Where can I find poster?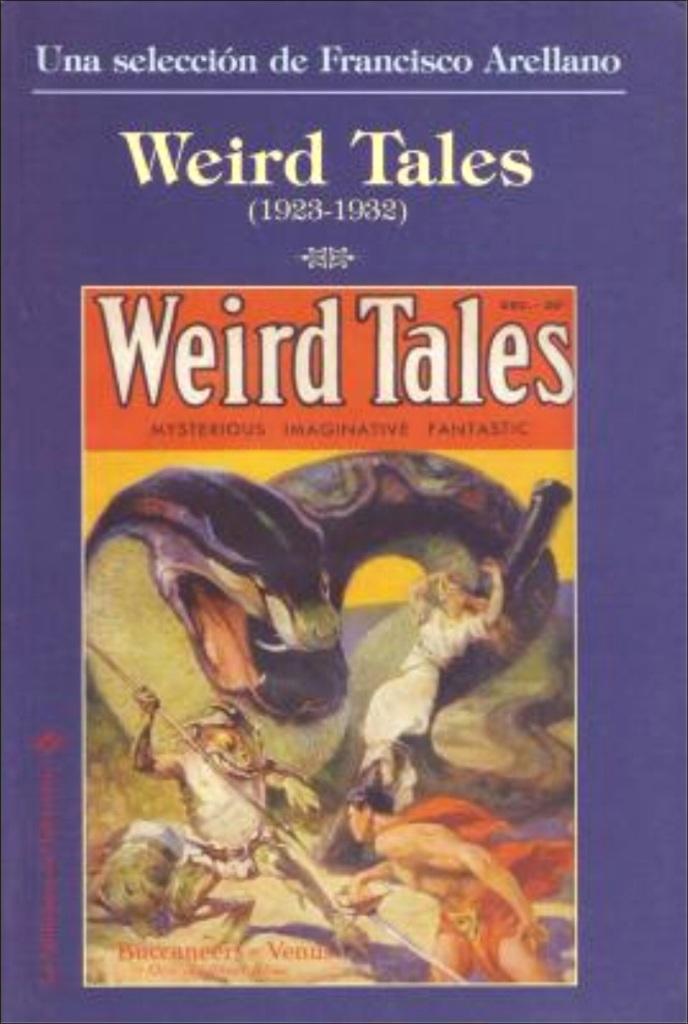
You can find it at x1=0, y1=0, x2=687, y2=1023.
